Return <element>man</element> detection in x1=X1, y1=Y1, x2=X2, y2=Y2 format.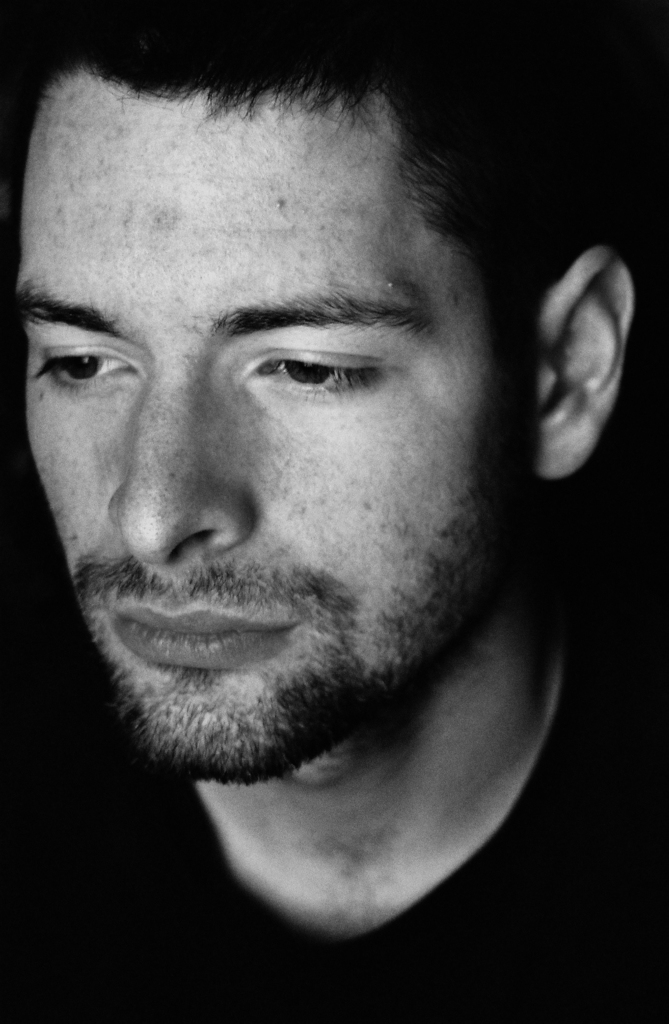
x1=0, y1=0, x2=668, y2=1023.
